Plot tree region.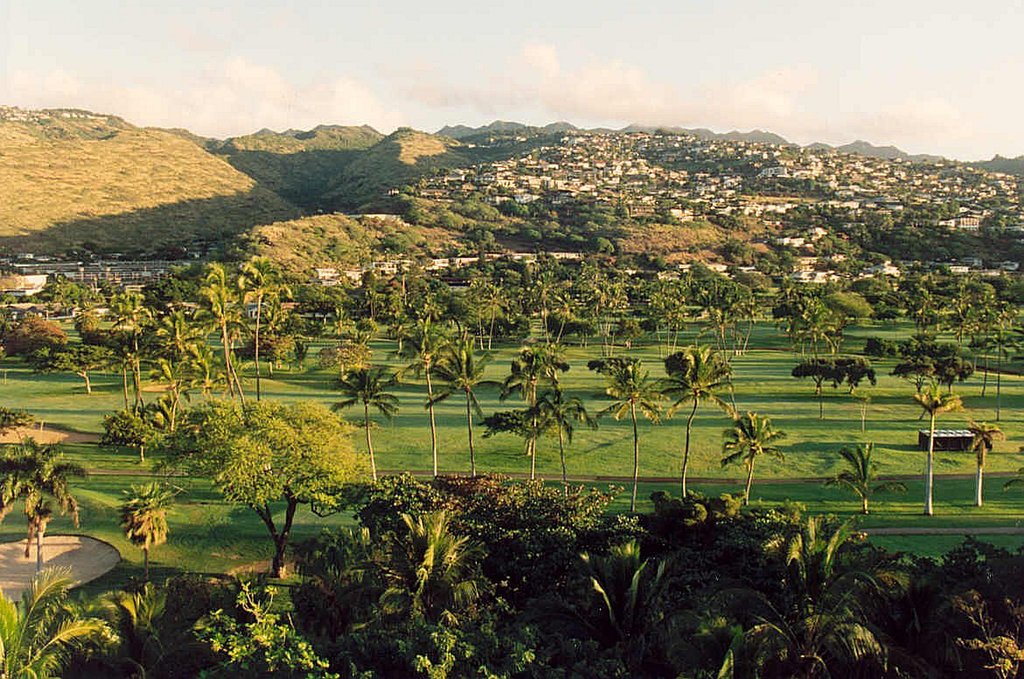
Plotted at <region>821, 445, 904, 519</region>.
